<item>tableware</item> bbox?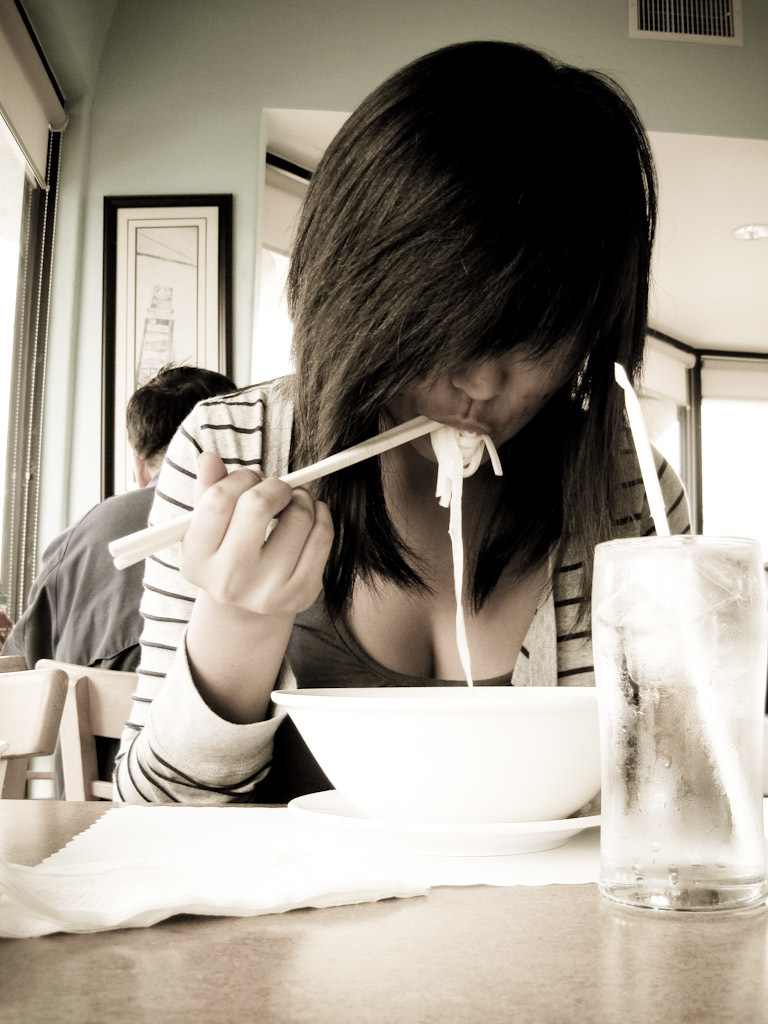
(585, 529, 767, 916)
